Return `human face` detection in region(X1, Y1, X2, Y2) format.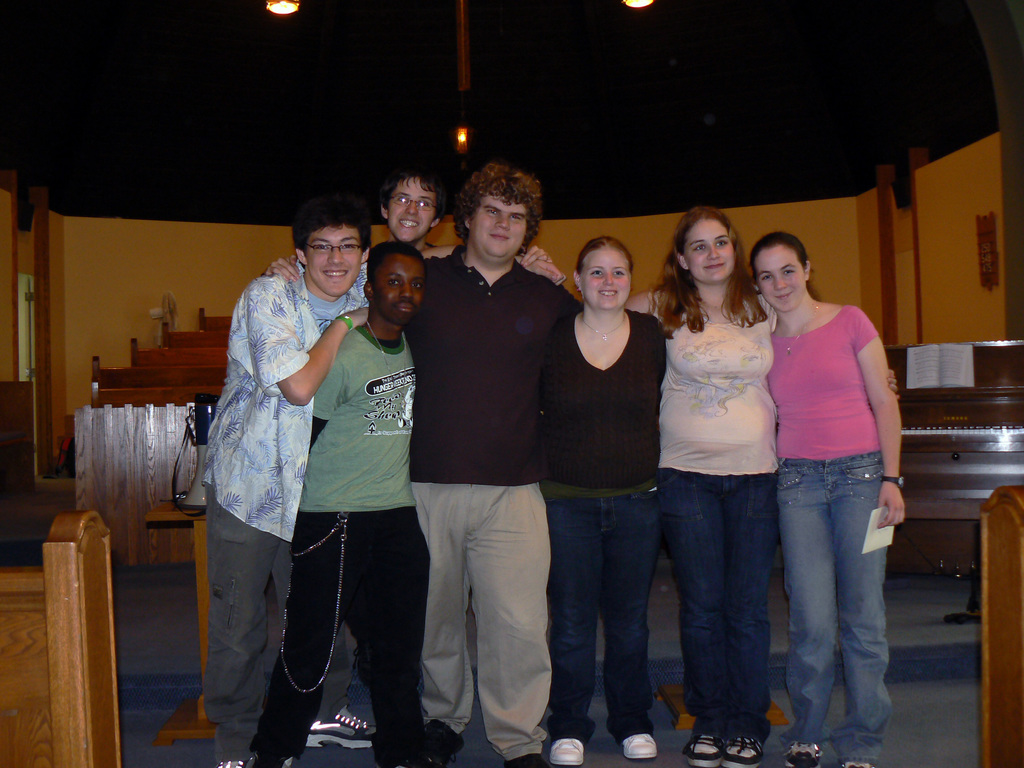
region(477, 195, 530, 267).
